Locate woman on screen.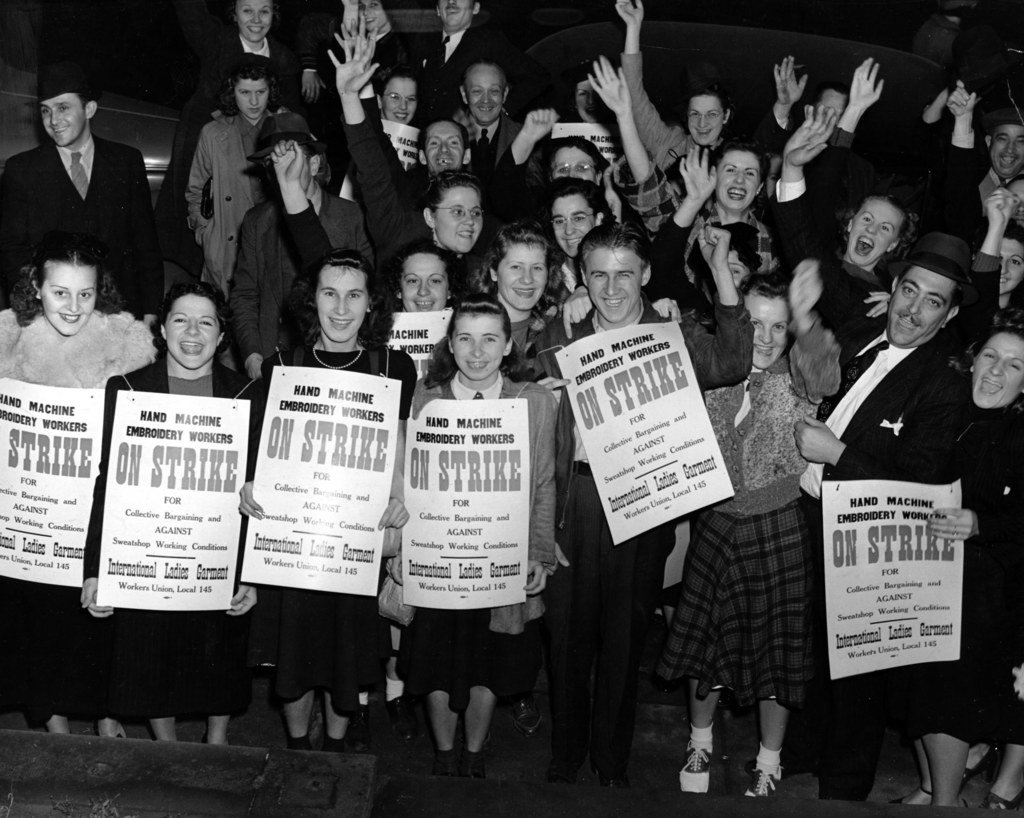
On screen at {"x1": 332, "y1": 0, "x2": 398, "y2": 45}.
